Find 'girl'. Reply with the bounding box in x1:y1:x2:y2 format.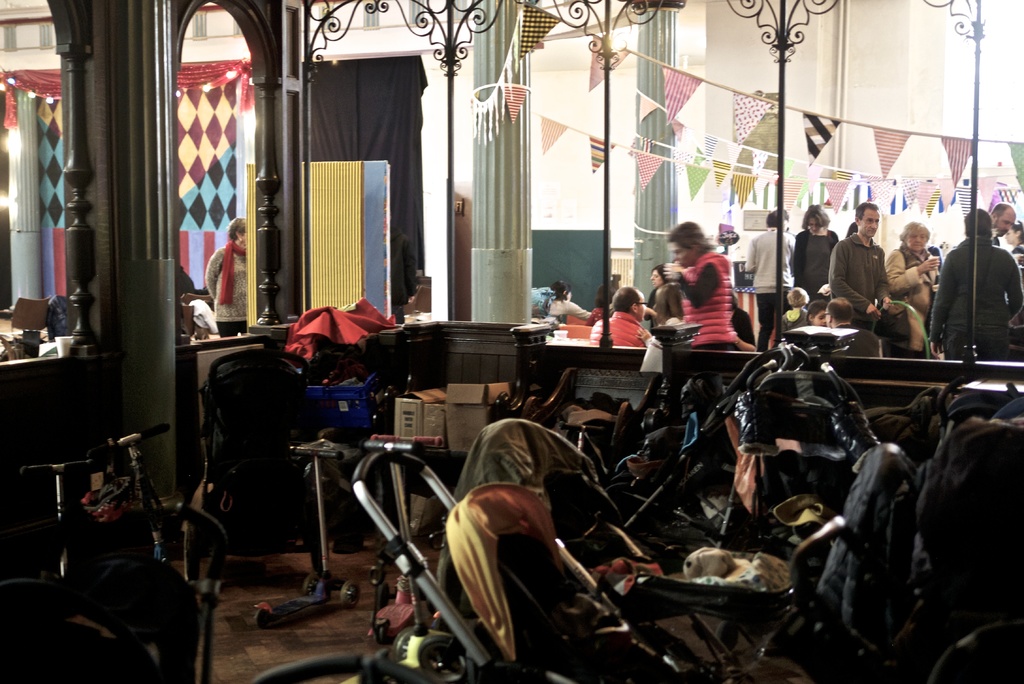
804:300:829:328.
